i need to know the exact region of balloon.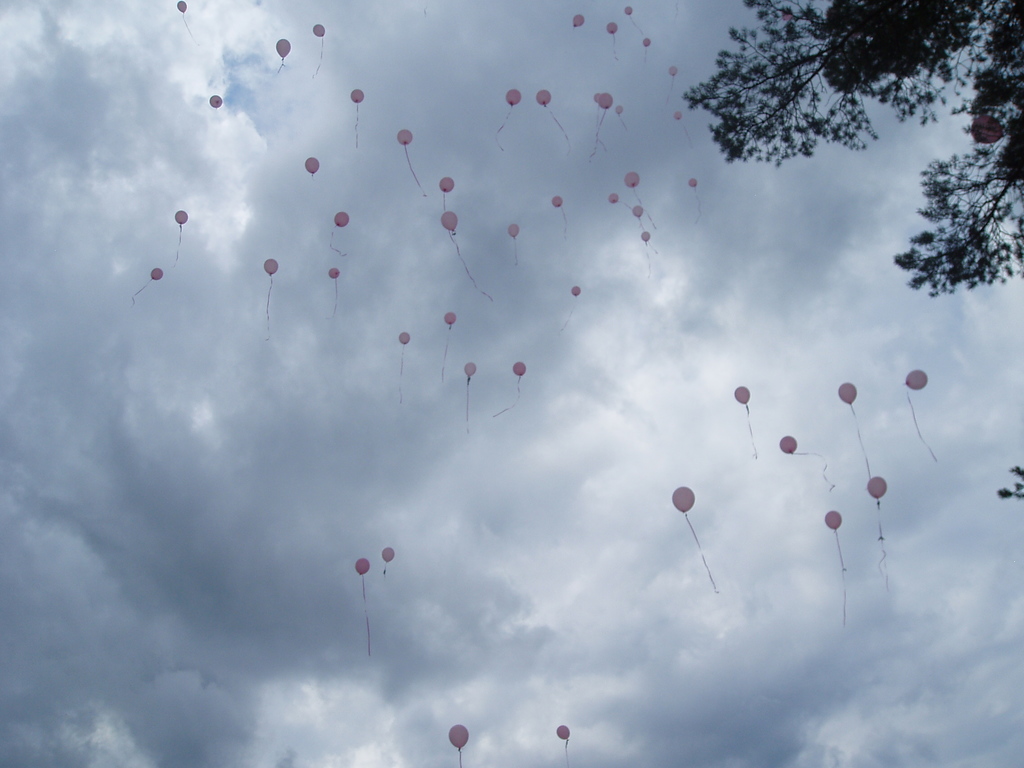
Region: <region>355, 557, 371, 576</region>.
